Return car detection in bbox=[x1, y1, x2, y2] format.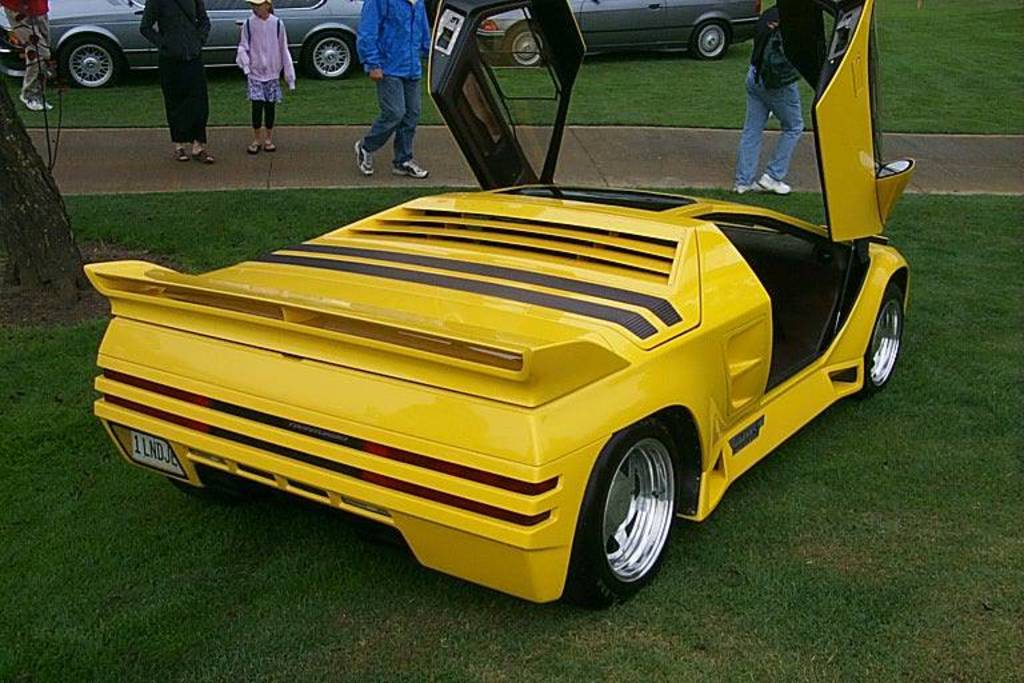
bbox=[477, 0, 764, 67].
